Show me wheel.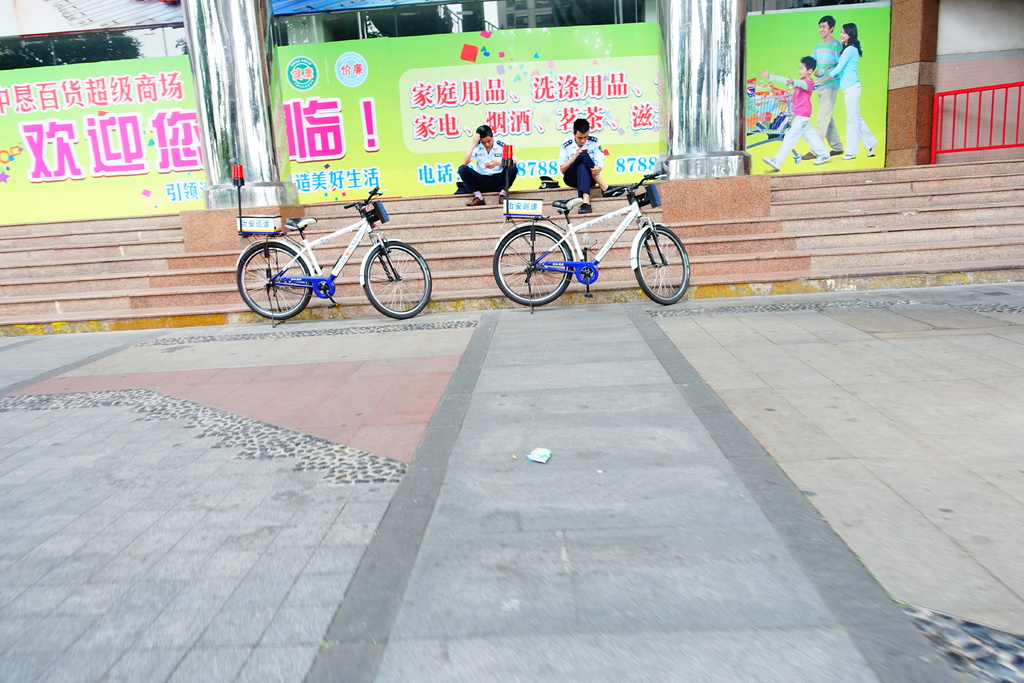
wheel is here: {"x1": 238, "y1": 242, "x2": 312, "y2": 320}.
